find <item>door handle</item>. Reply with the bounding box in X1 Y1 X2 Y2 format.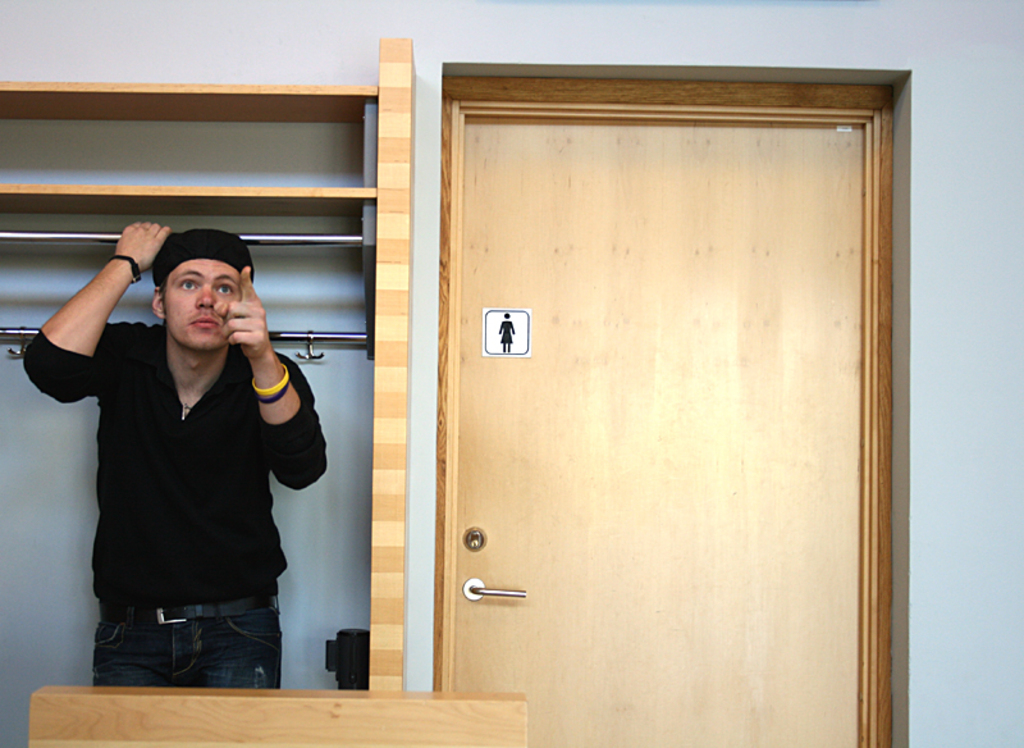
463 578 526 601.
